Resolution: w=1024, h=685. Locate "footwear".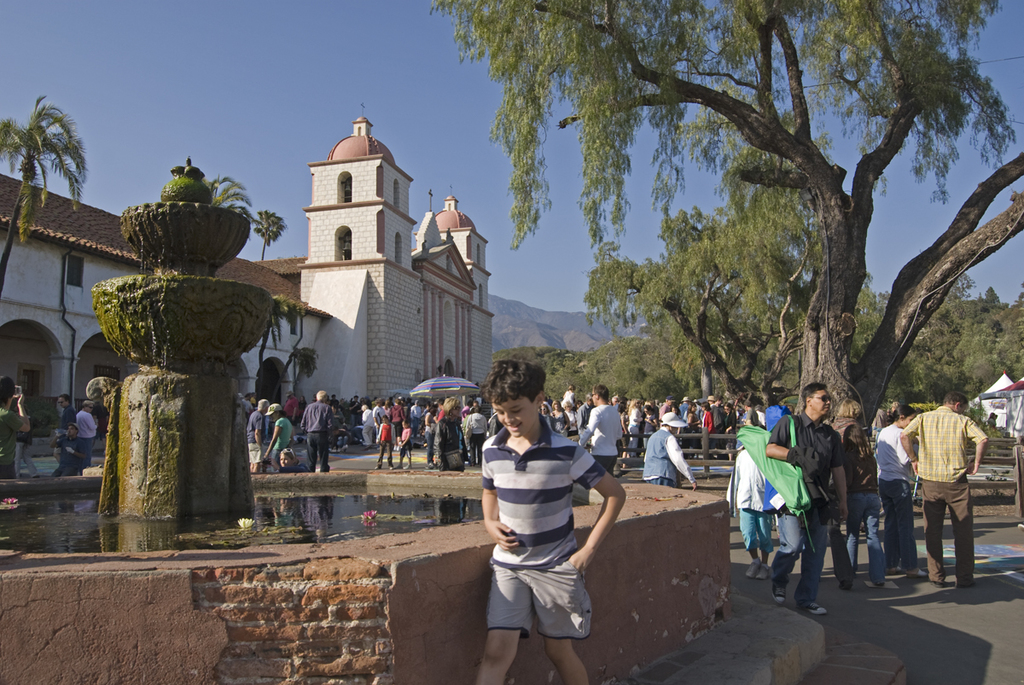
rect(801, 604, 831, 611).
